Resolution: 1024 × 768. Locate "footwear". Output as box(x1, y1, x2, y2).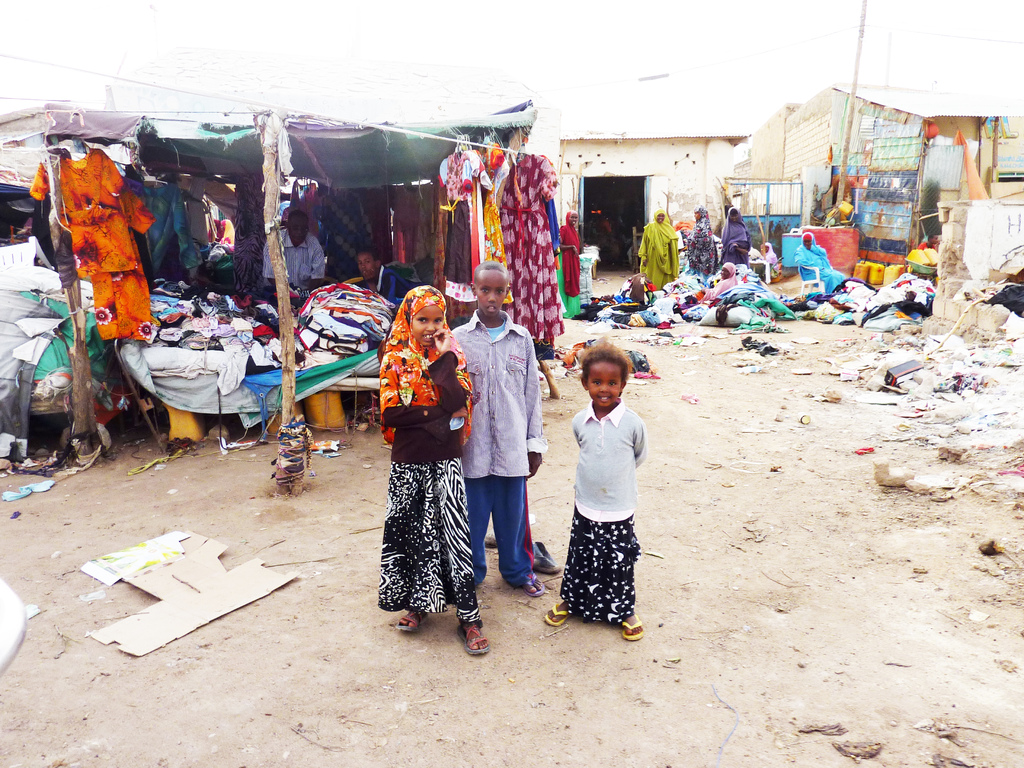
box(620, 608, 647, 641).
